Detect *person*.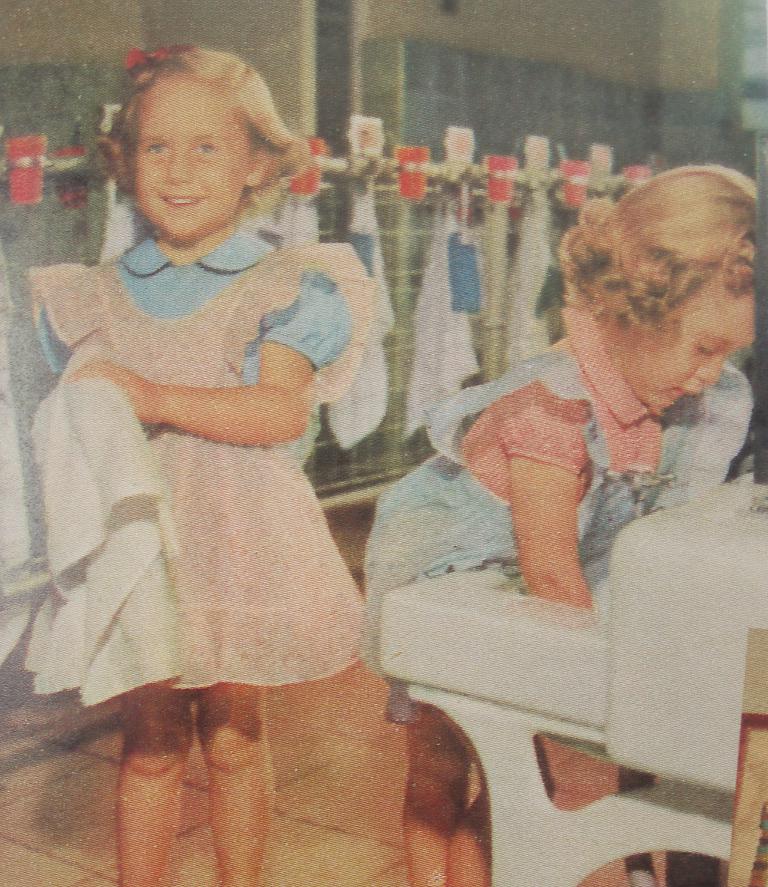
Detected at Rect(356, 162, 758, 886).
